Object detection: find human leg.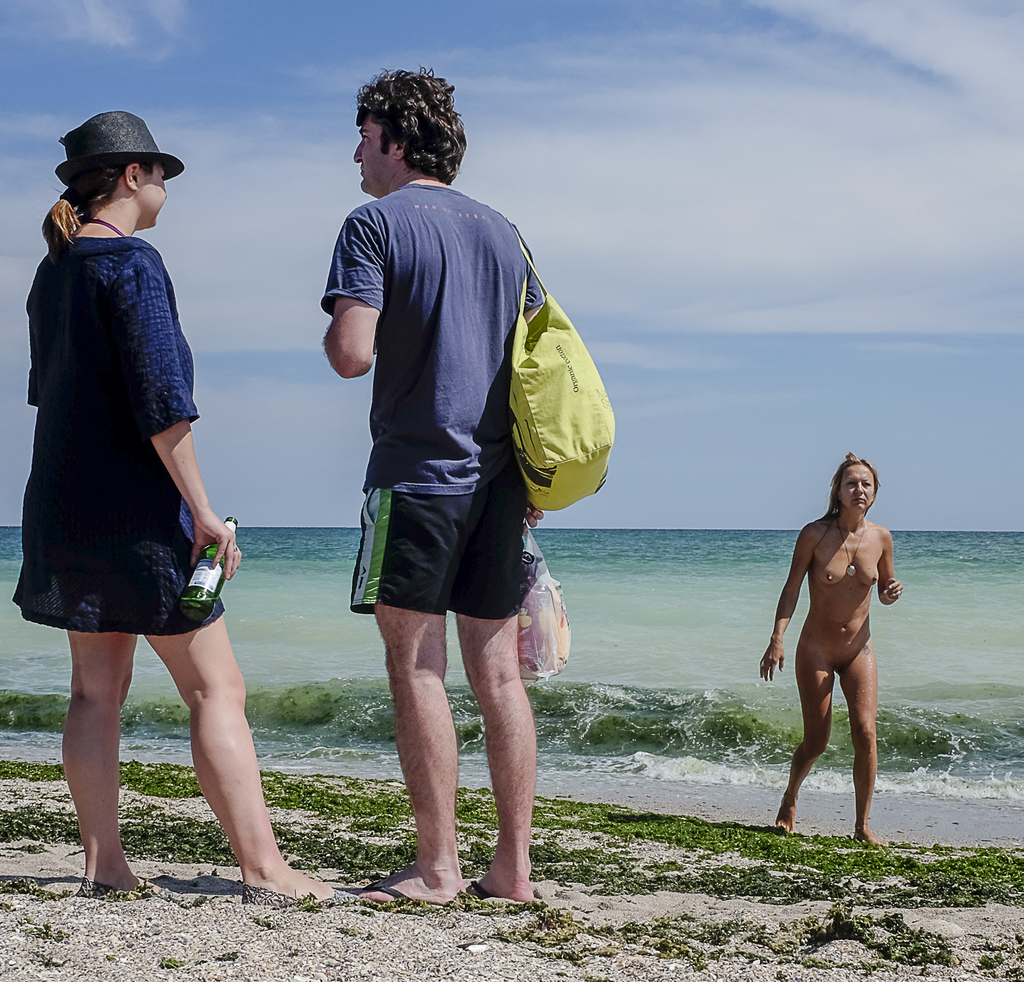
box(775, 651, 831, 828).
